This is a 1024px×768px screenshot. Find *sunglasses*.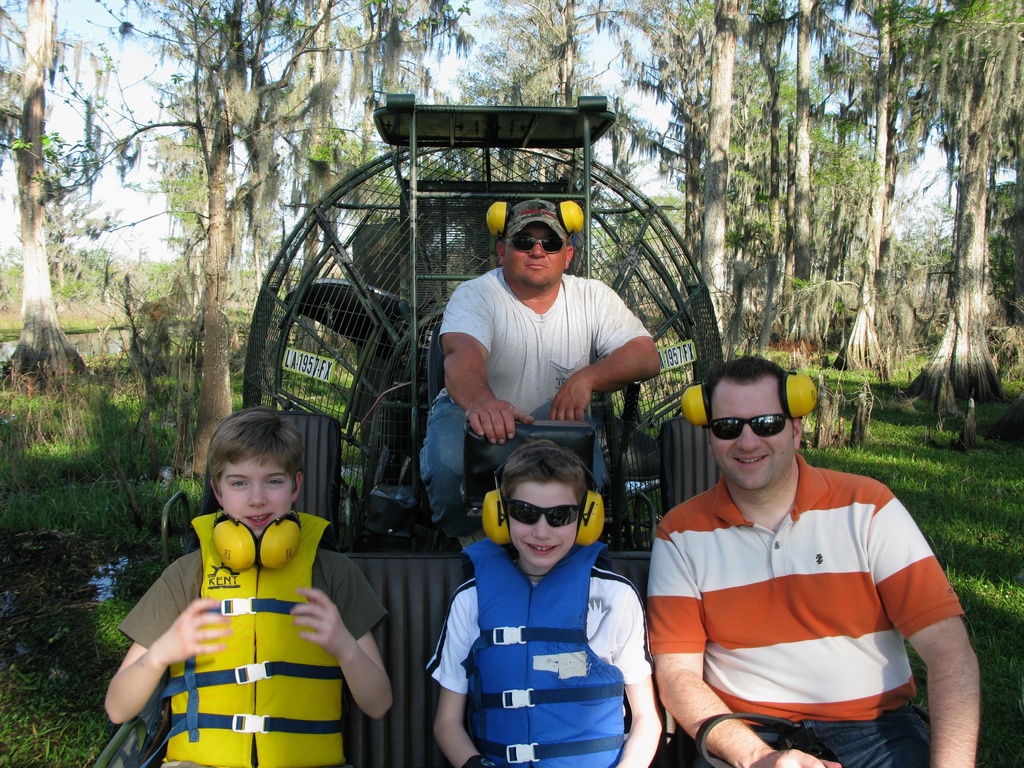
Bounding box: x1=504 y1=234 x2=566 y2=257.
